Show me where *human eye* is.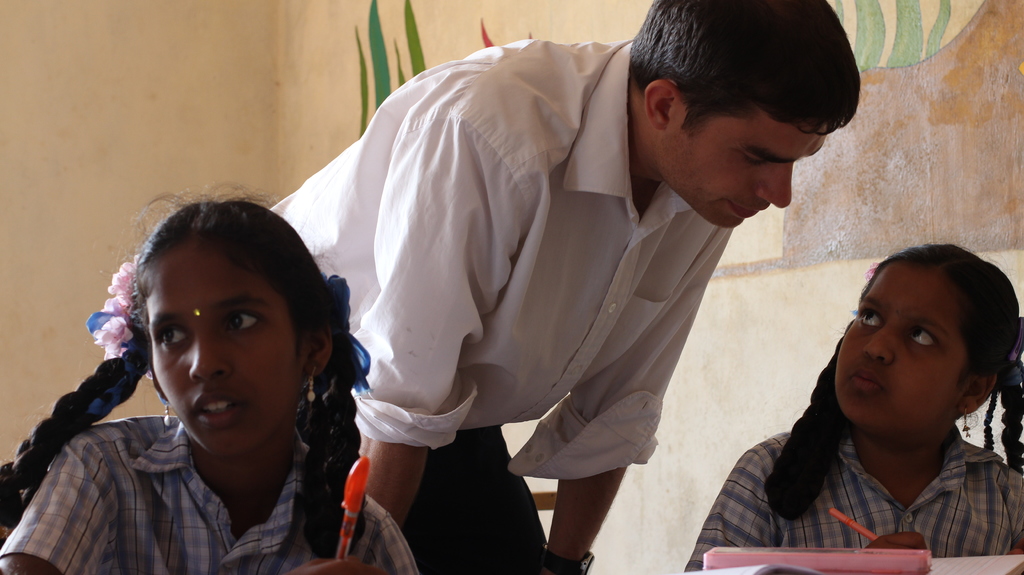
*human eye* is at x1=856, y1=304, x2=887, y2=330.
